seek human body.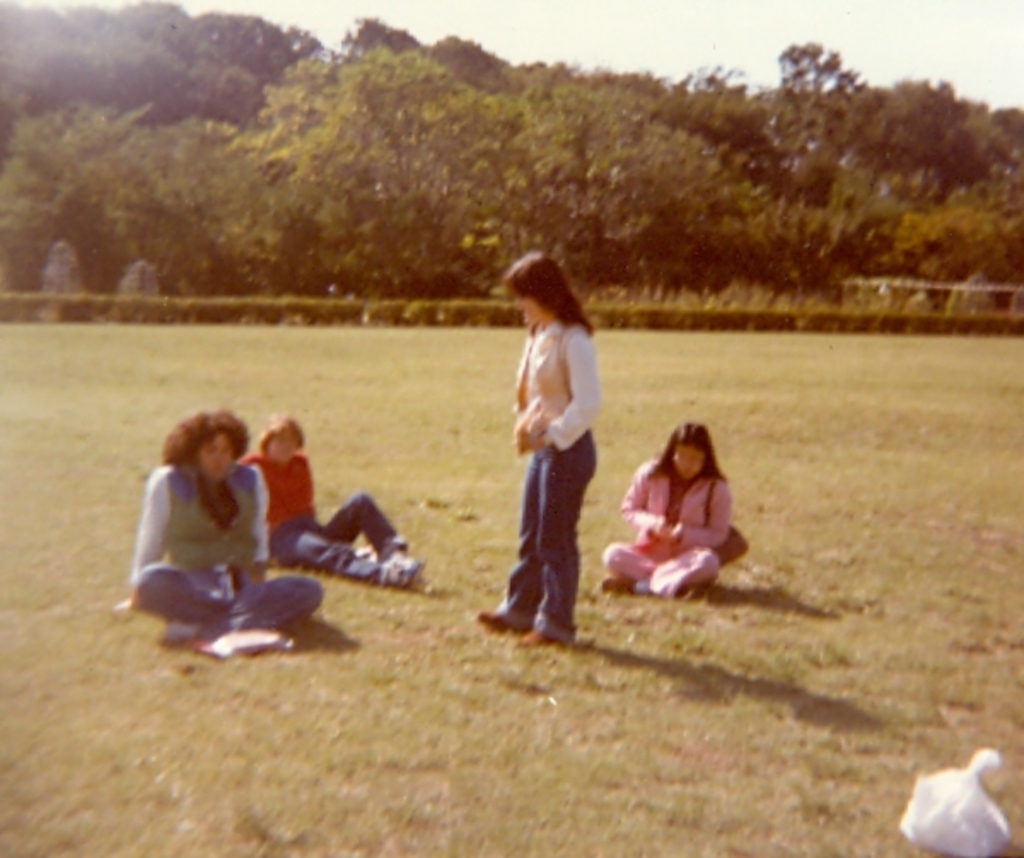
(x1=133, y1=411, x2=285, y2=650).
